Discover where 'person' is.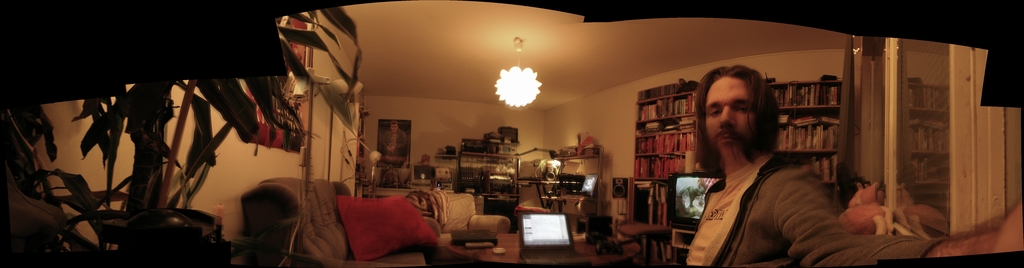
Discovered at x1=682, y1=64, x2=1023, y2=267.
